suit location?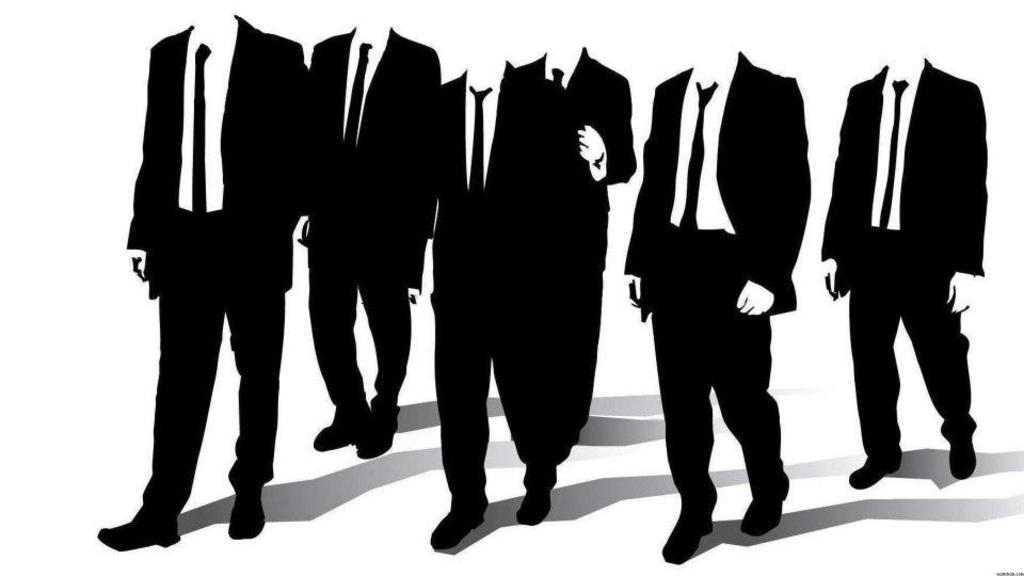
300:19:448:421
